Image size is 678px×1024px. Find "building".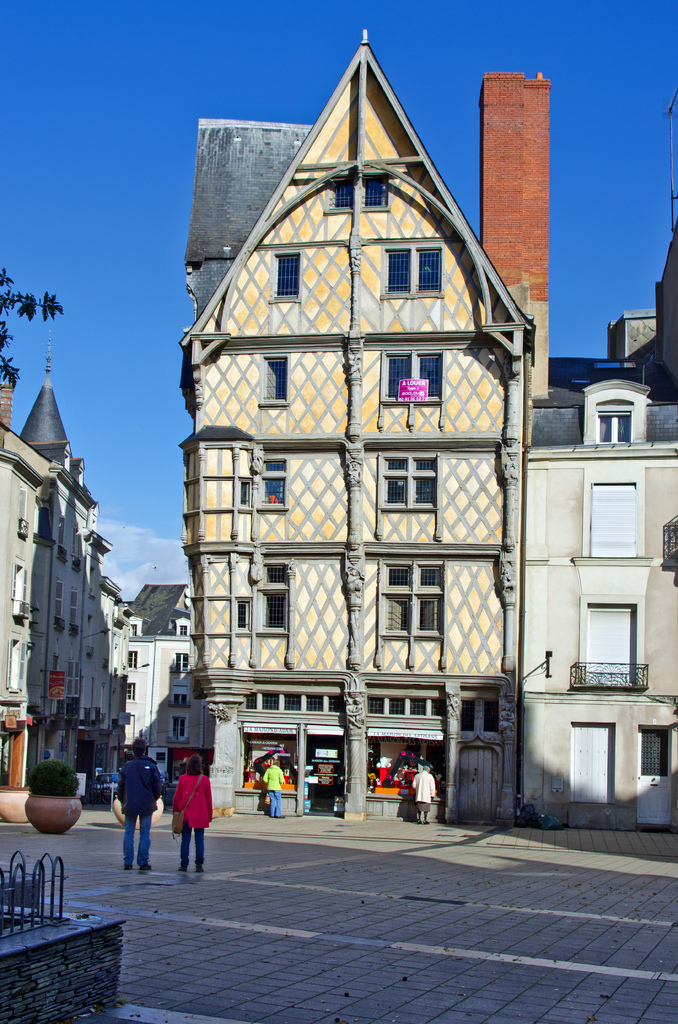
rect(128, 584, 212, 755).
